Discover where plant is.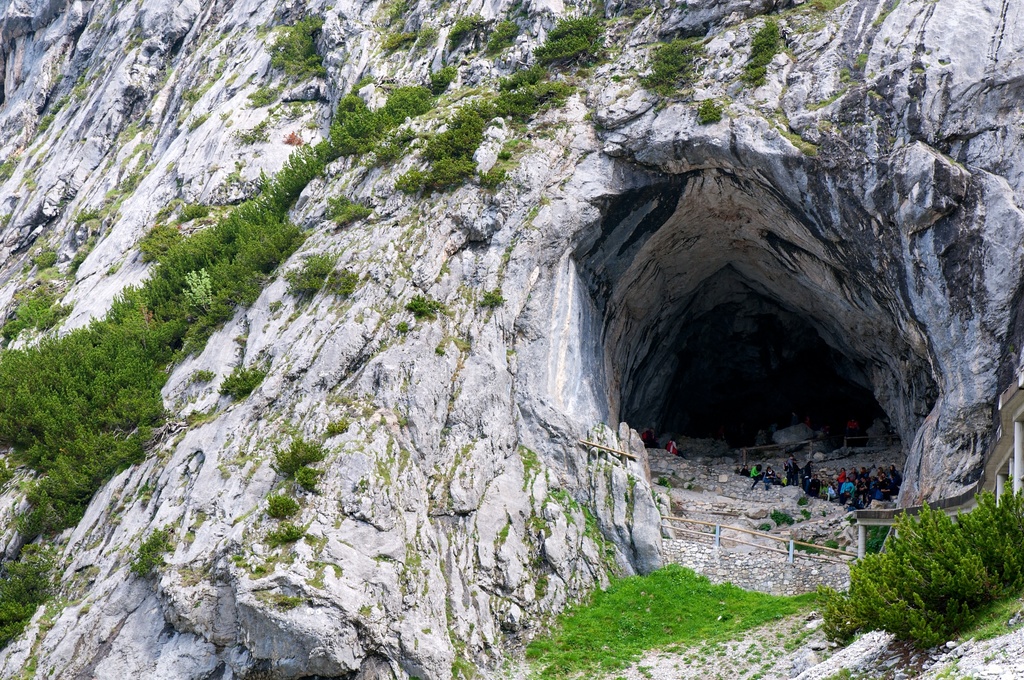
Discovered at region(741, 14, 780, 88).
